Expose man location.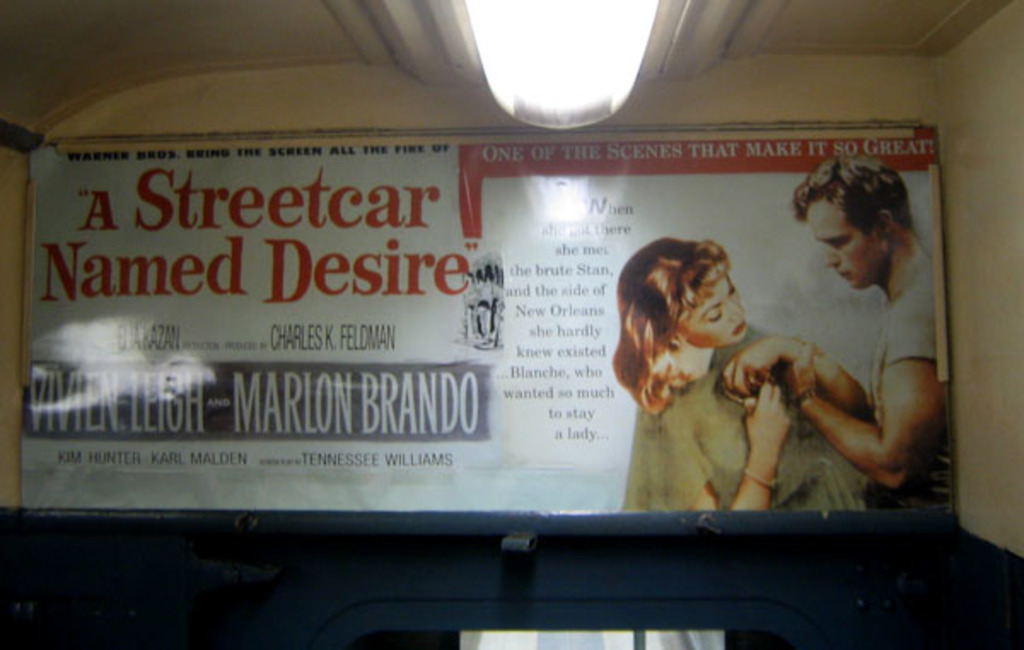
Exposed at bbox=[765, 167, 954, 473].
